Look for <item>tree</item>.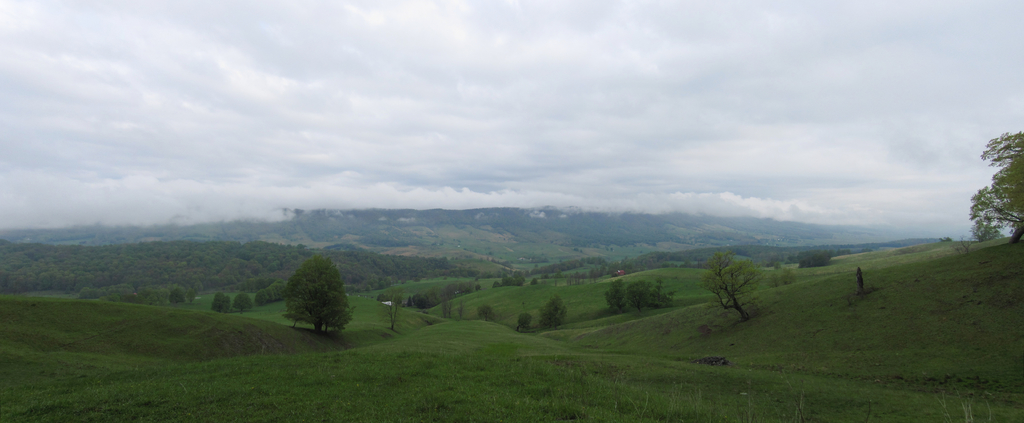
Found: <box>270,241,355,340</box>.
